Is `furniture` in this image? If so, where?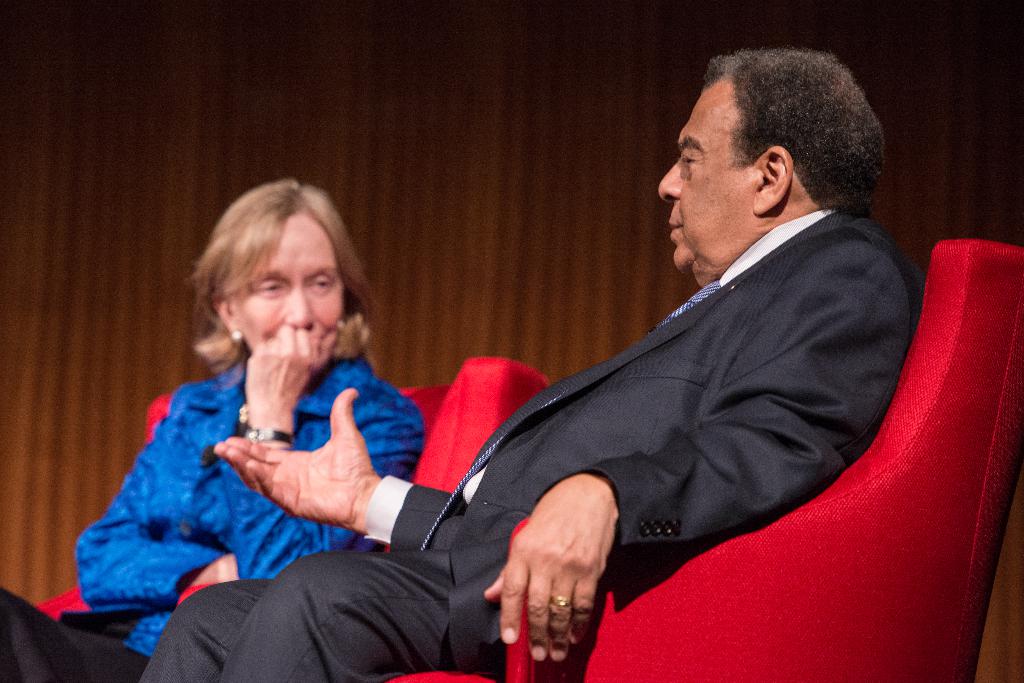
Yes, at [385,236,1023,682].
